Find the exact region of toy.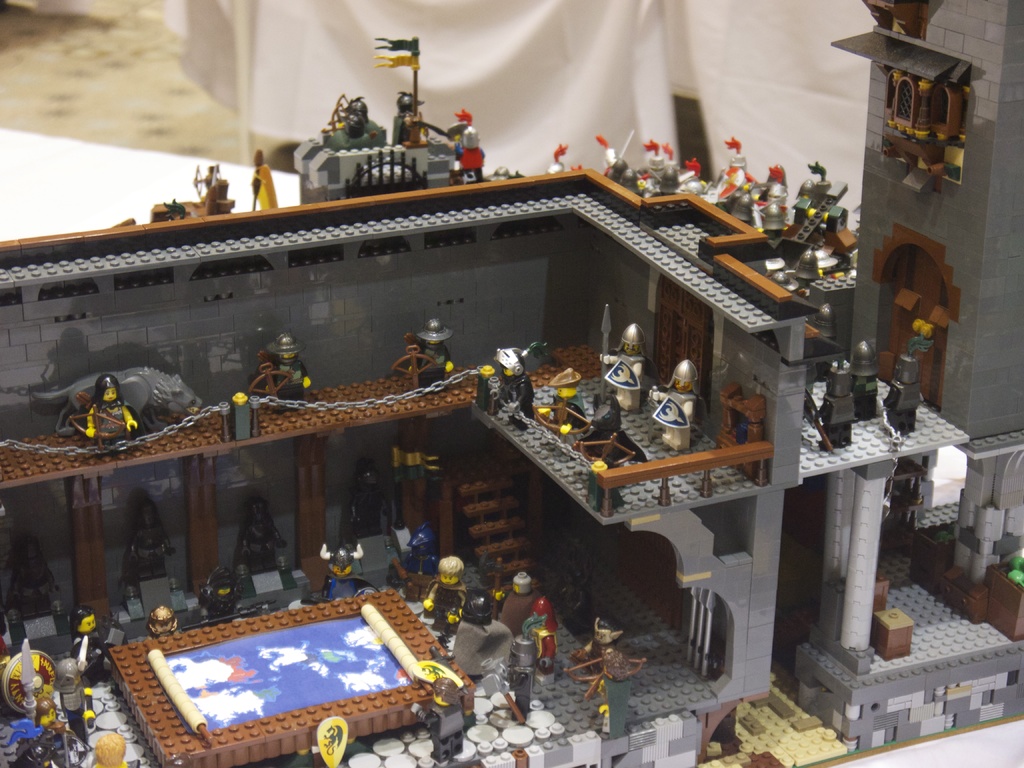
Exact region: x1=248 y1=151 x2=275 y2=214.
